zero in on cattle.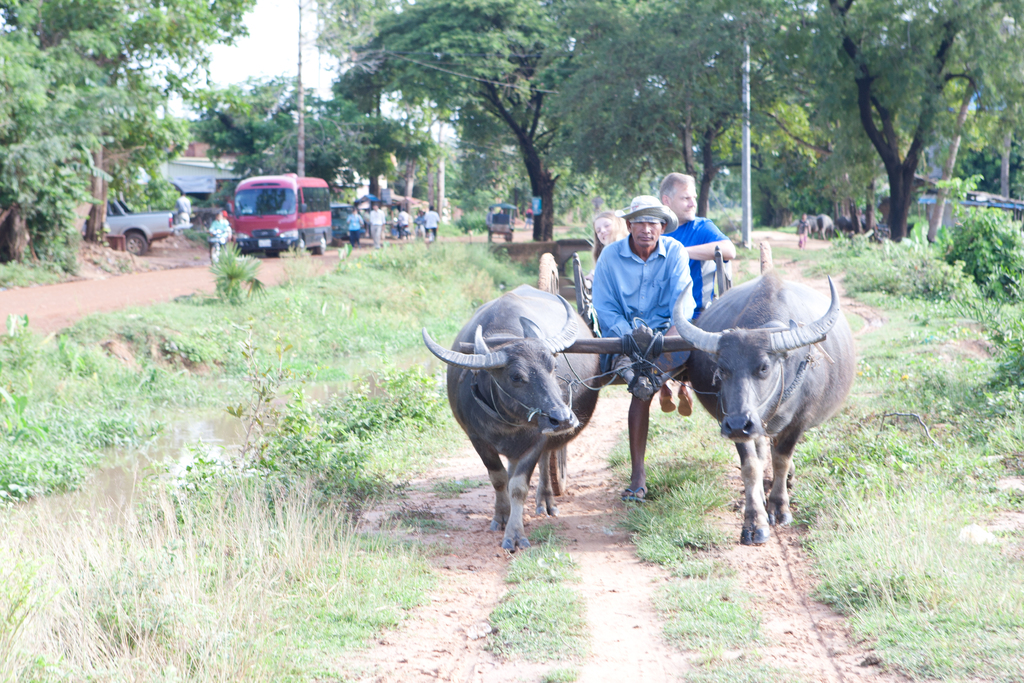
Zeroed in: bbox=(417, 279, 605, 552).
